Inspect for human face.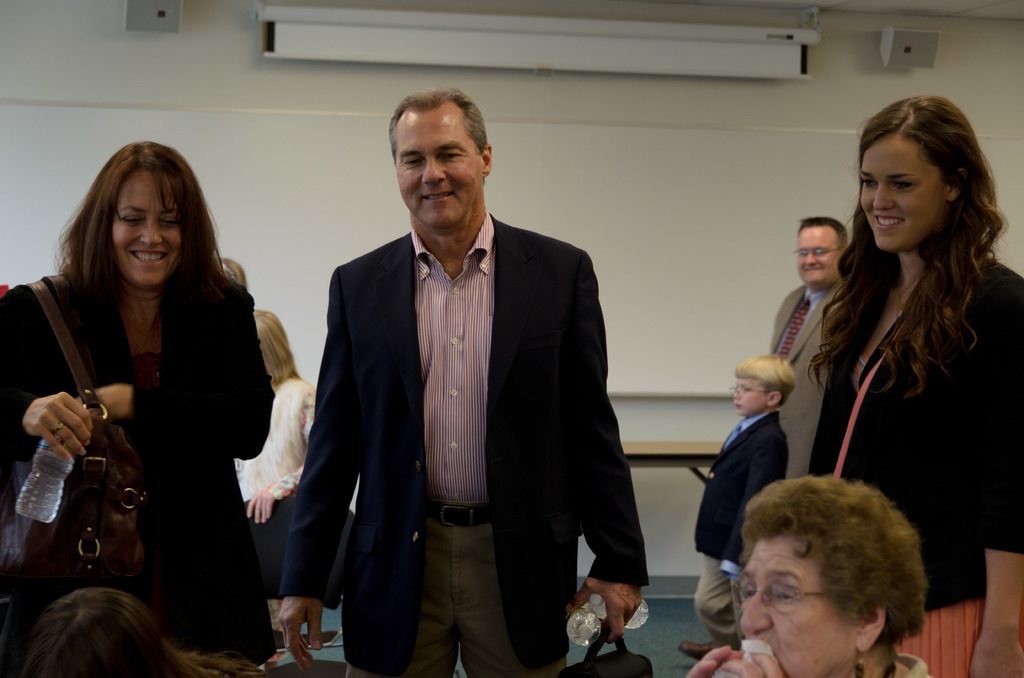
Inspection: <bbox>733, 374, 761, 420</bbox>.
